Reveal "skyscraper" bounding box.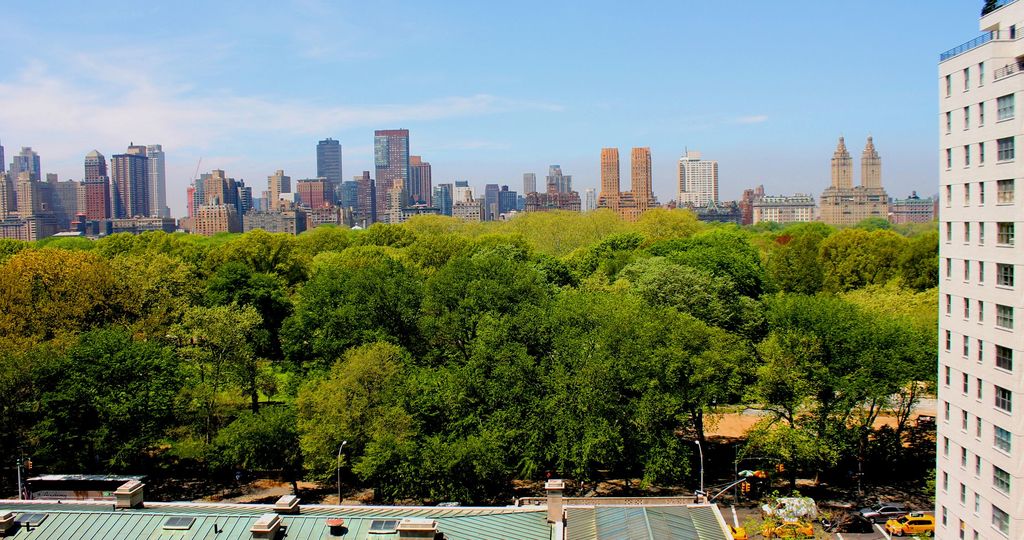
Revealed: (x1=545, y1=165, x2=582, y2=210).
